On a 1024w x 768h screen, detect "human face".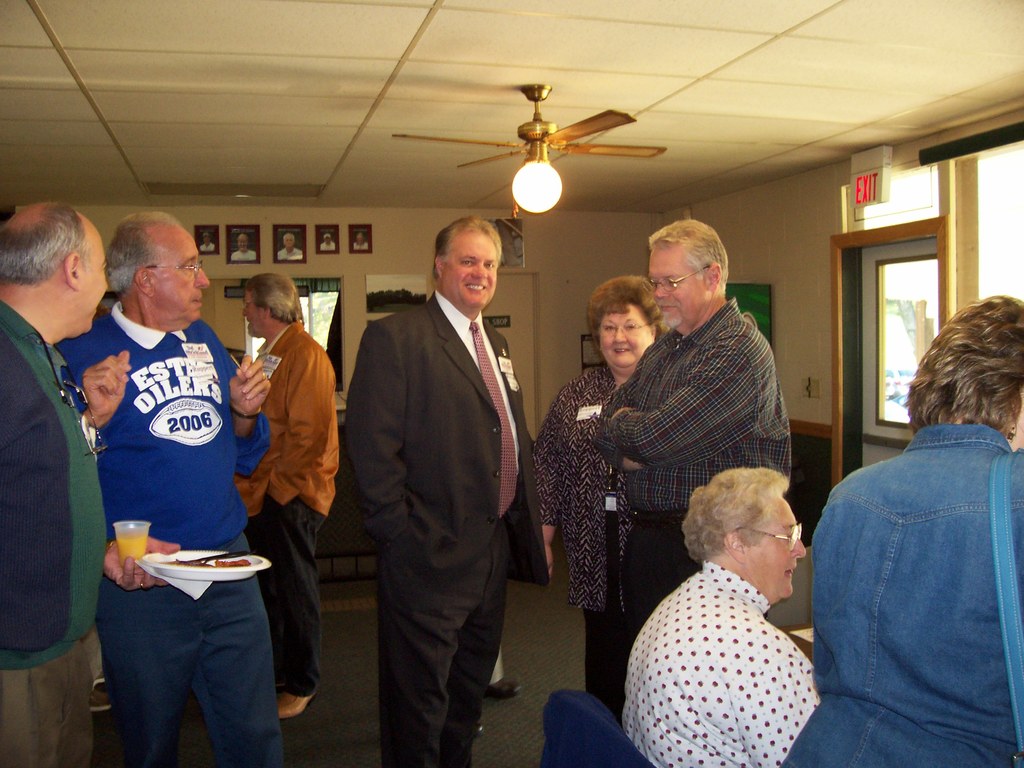
<region>648, 246, 710, 332</region>.
